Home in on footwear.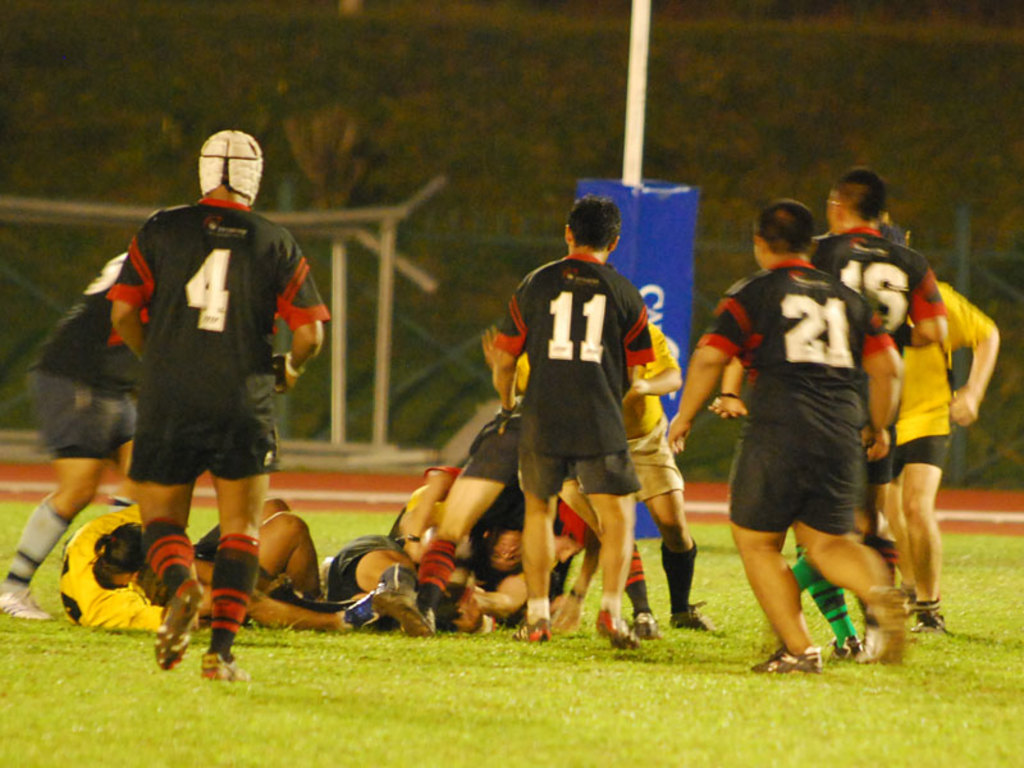
Homed in at 600 603 641 649.
